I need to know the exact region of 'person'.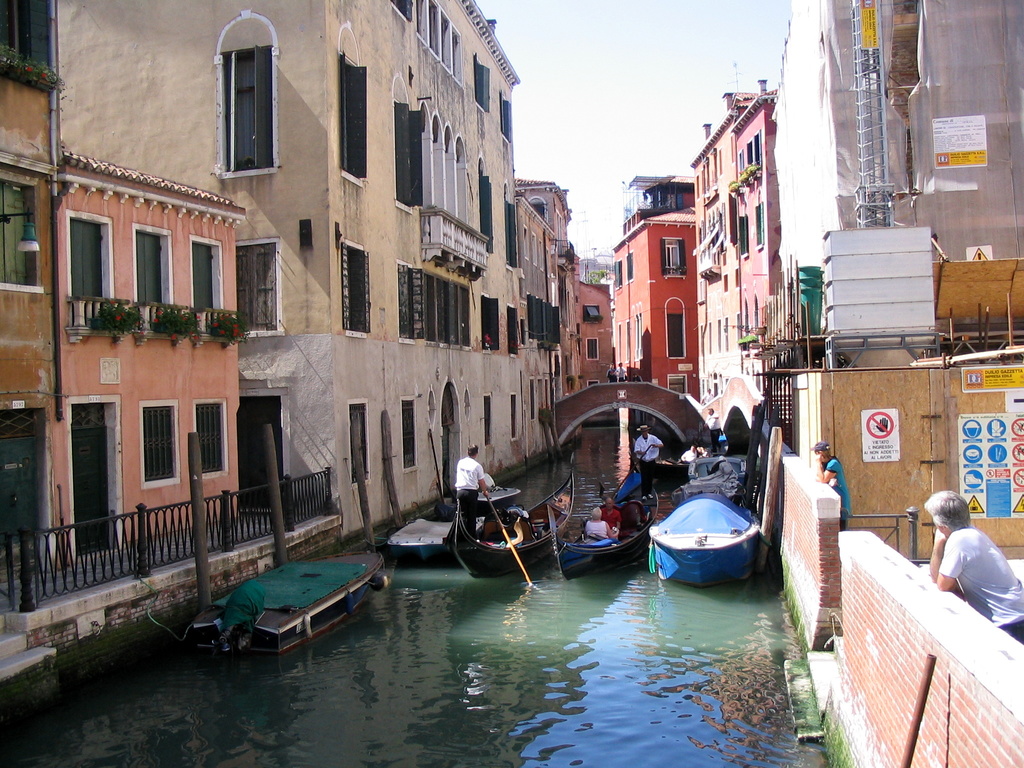
Region: box=[587, 508, 613, 539].
